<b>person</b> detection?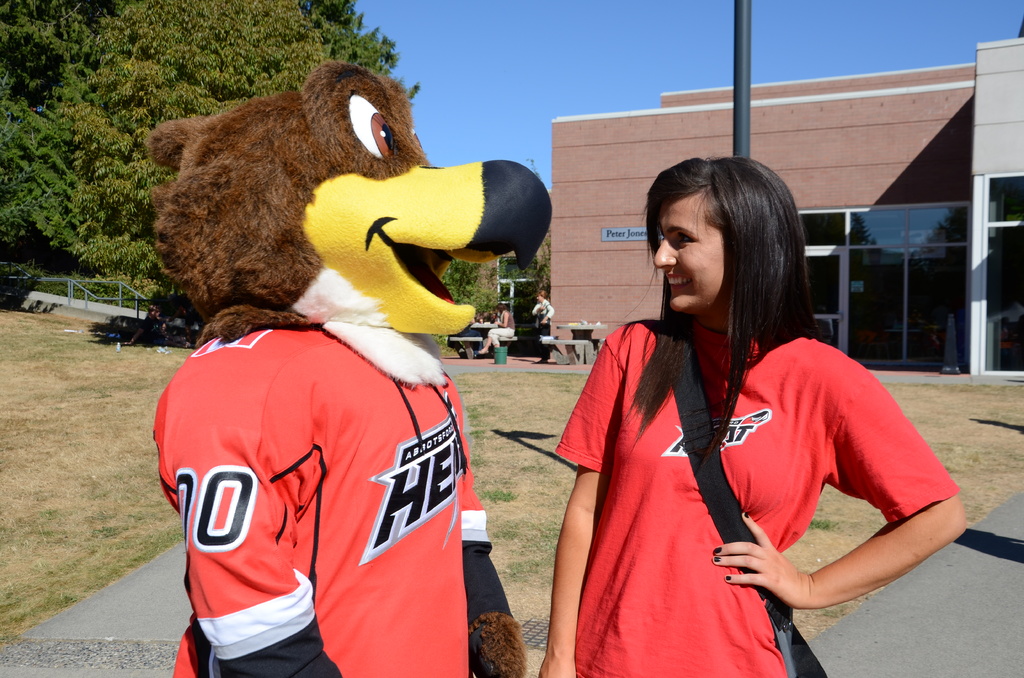
bbox(541, 163, 964, 677)
